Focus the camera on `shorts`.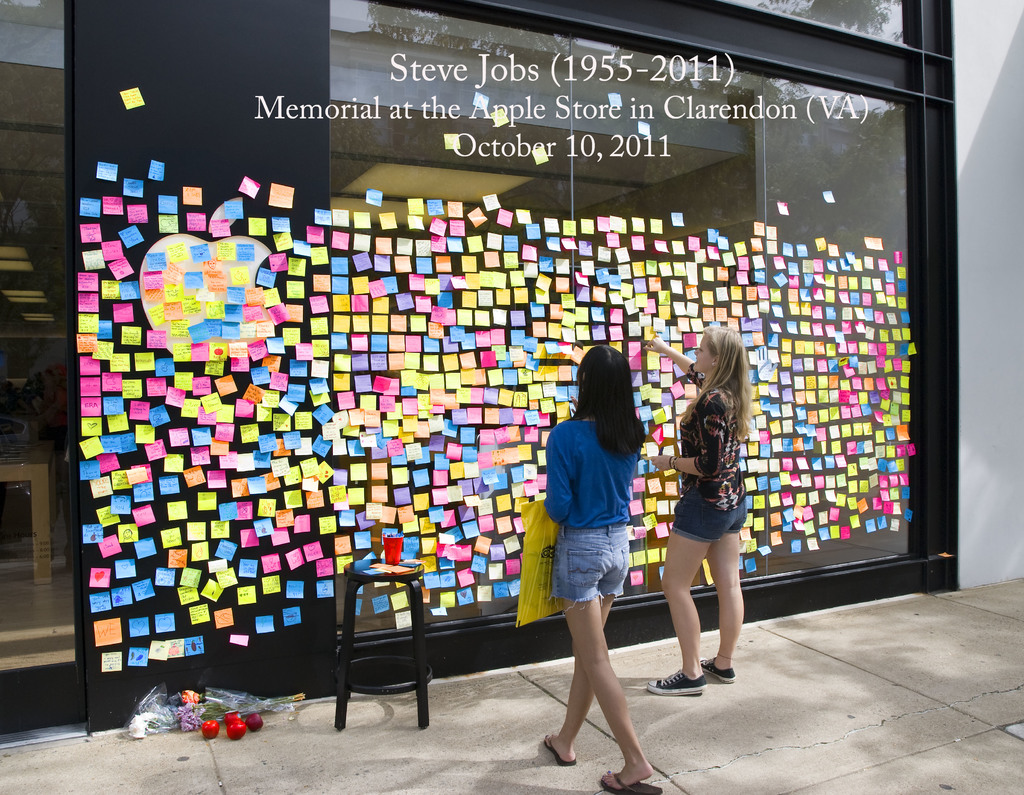
Focus region: bbox=(670, 495, 749, 539).
